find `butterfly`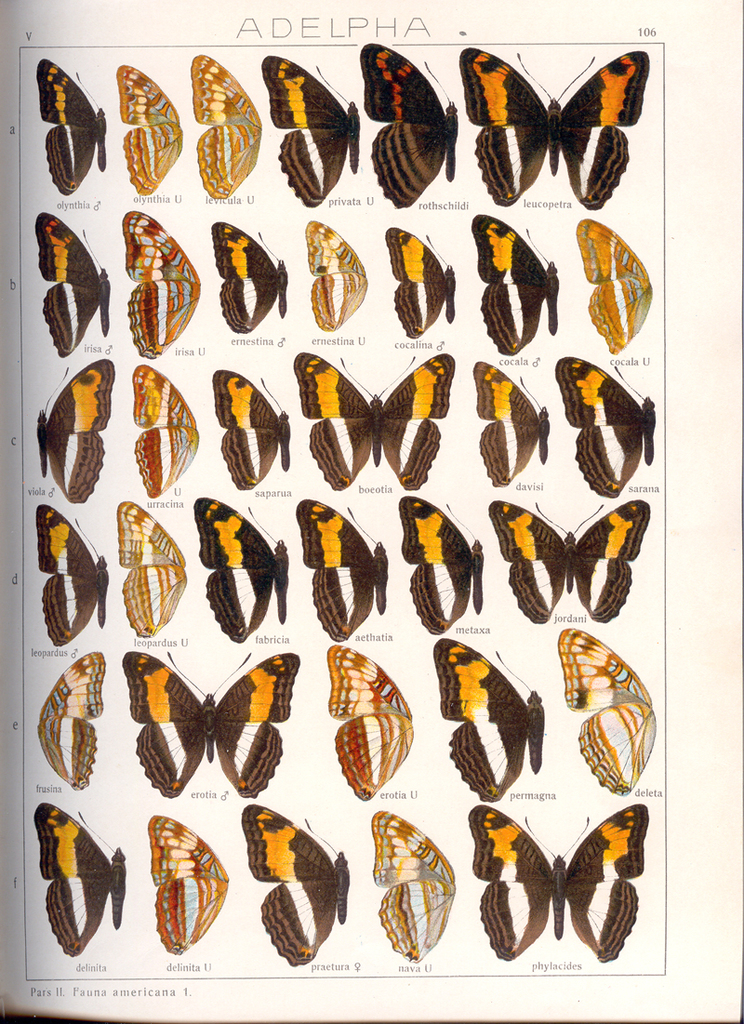
[x1=149, y1=815, x2=230, y2=958]
